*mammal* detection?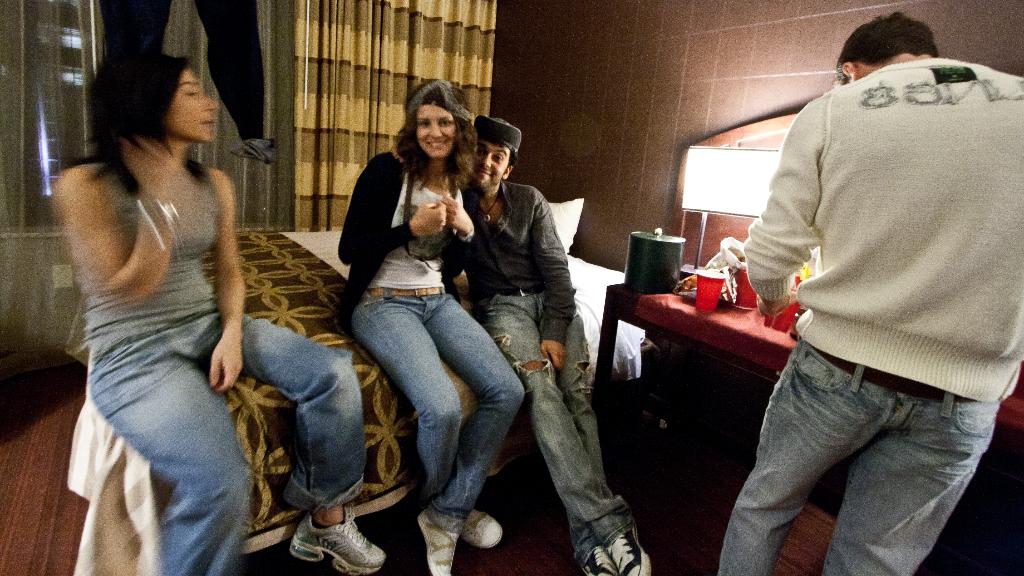
<bbox>45, 39, 384, 575</bbox>
